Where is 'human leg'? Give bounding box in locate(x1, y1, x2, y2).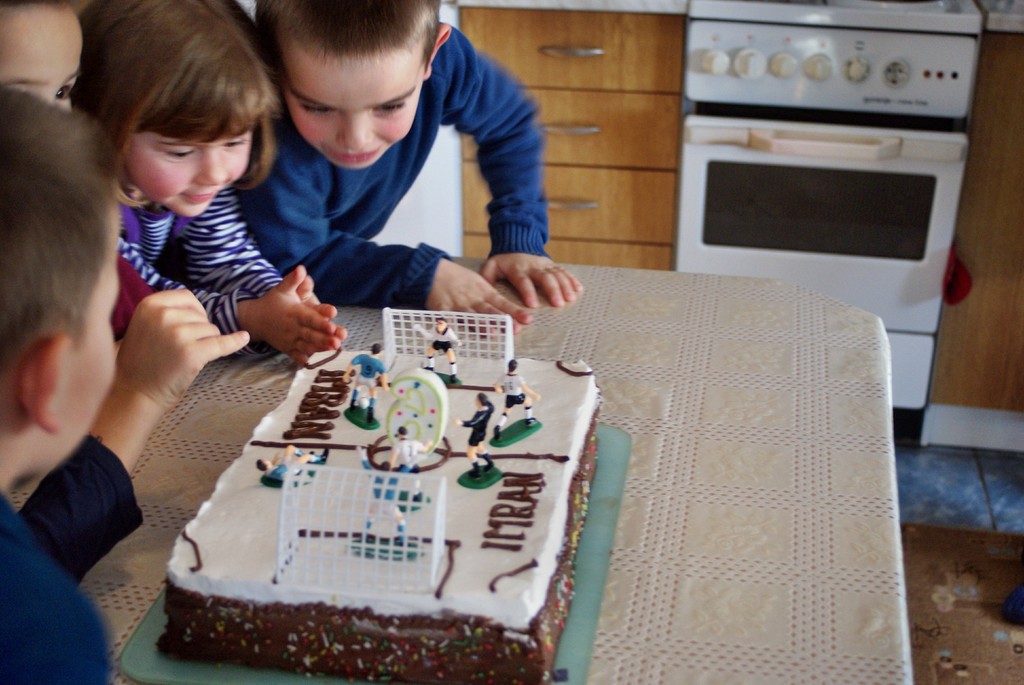
locate(386, 503, 407, 547).
